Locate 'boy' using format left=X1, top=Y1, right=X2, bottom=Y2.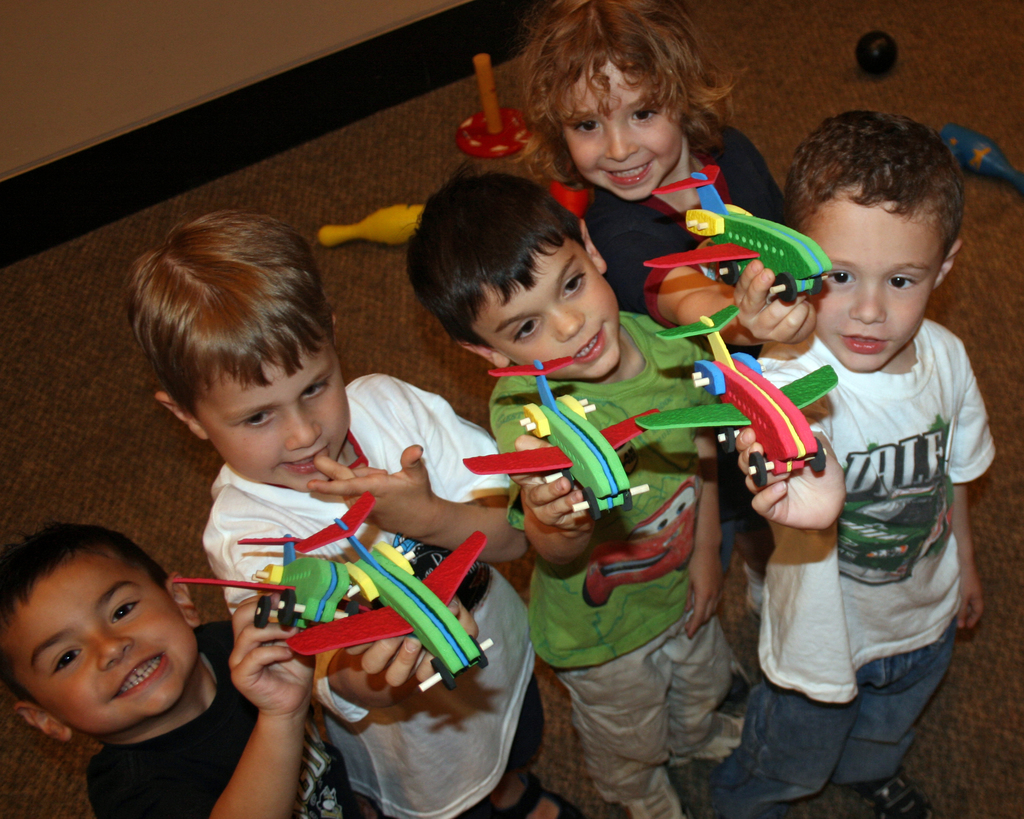
left=539, top=0, right=784, bottom=296.
